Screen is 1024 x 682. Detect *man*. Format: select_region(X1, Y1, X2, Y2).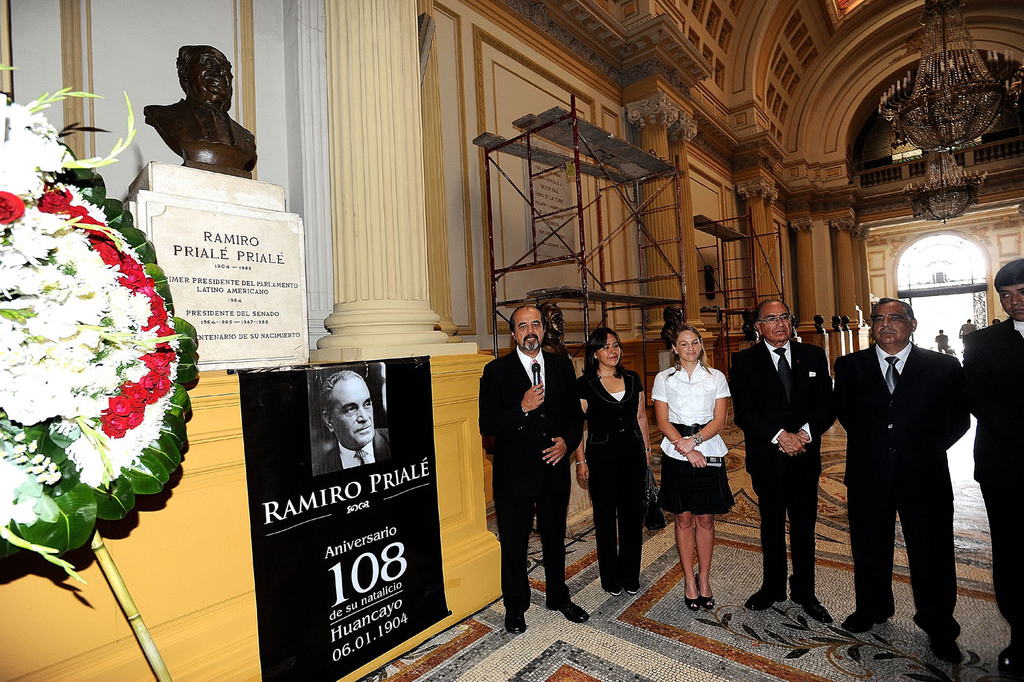
select_region(963, 253, 1023, 669).
